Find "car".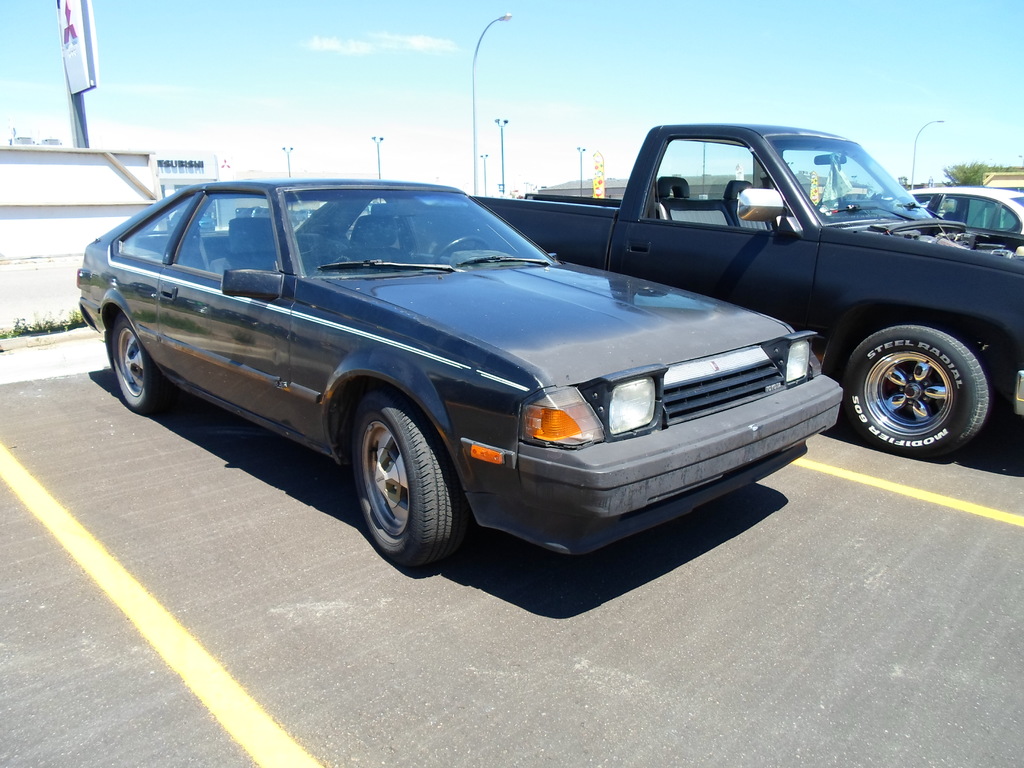
89,173,844,572.
